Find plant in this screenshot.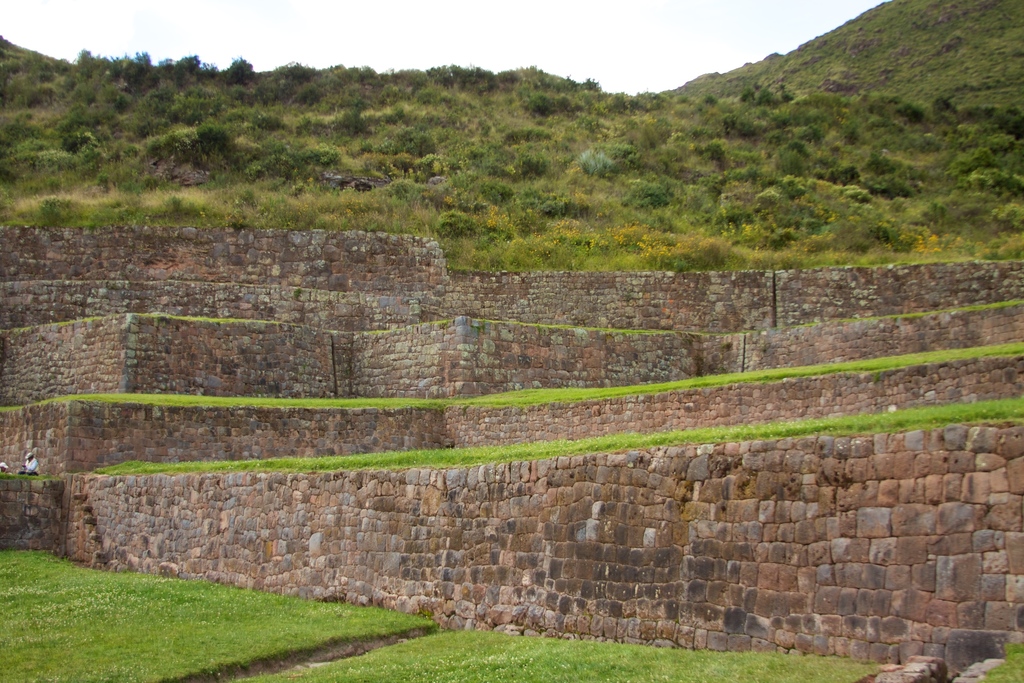
The bounding box for plant is (x1=769, y1=247, x2=820, y2=270).
